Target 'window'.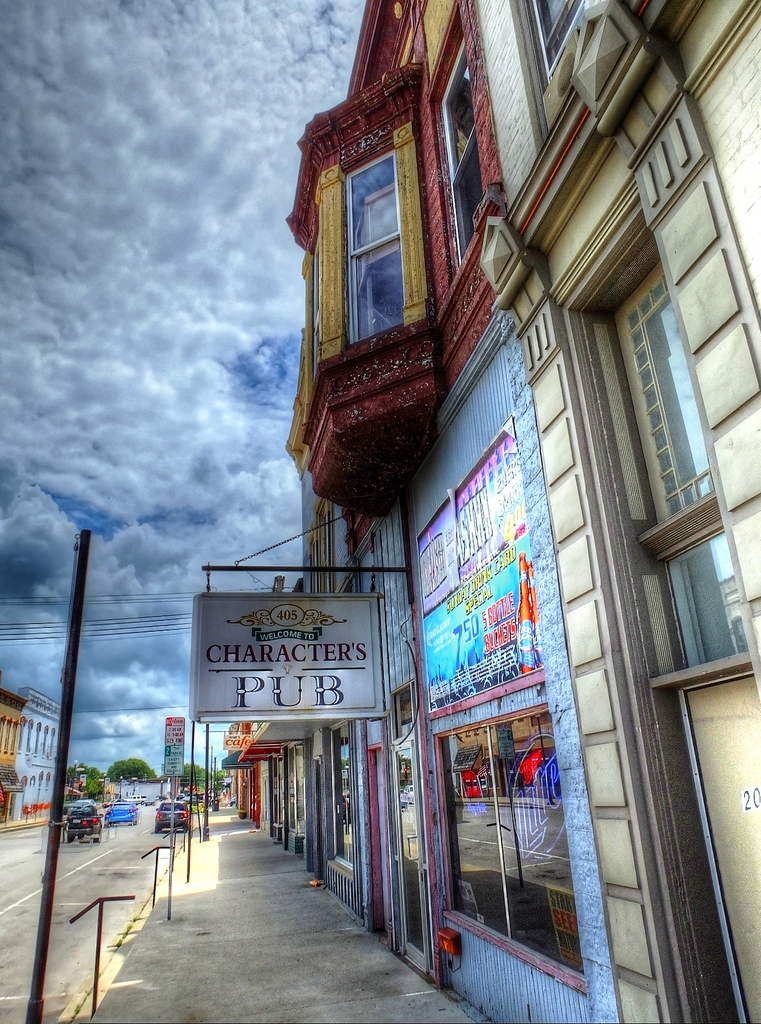
Target region: left=432, top=33, right=495, bottom=280.
